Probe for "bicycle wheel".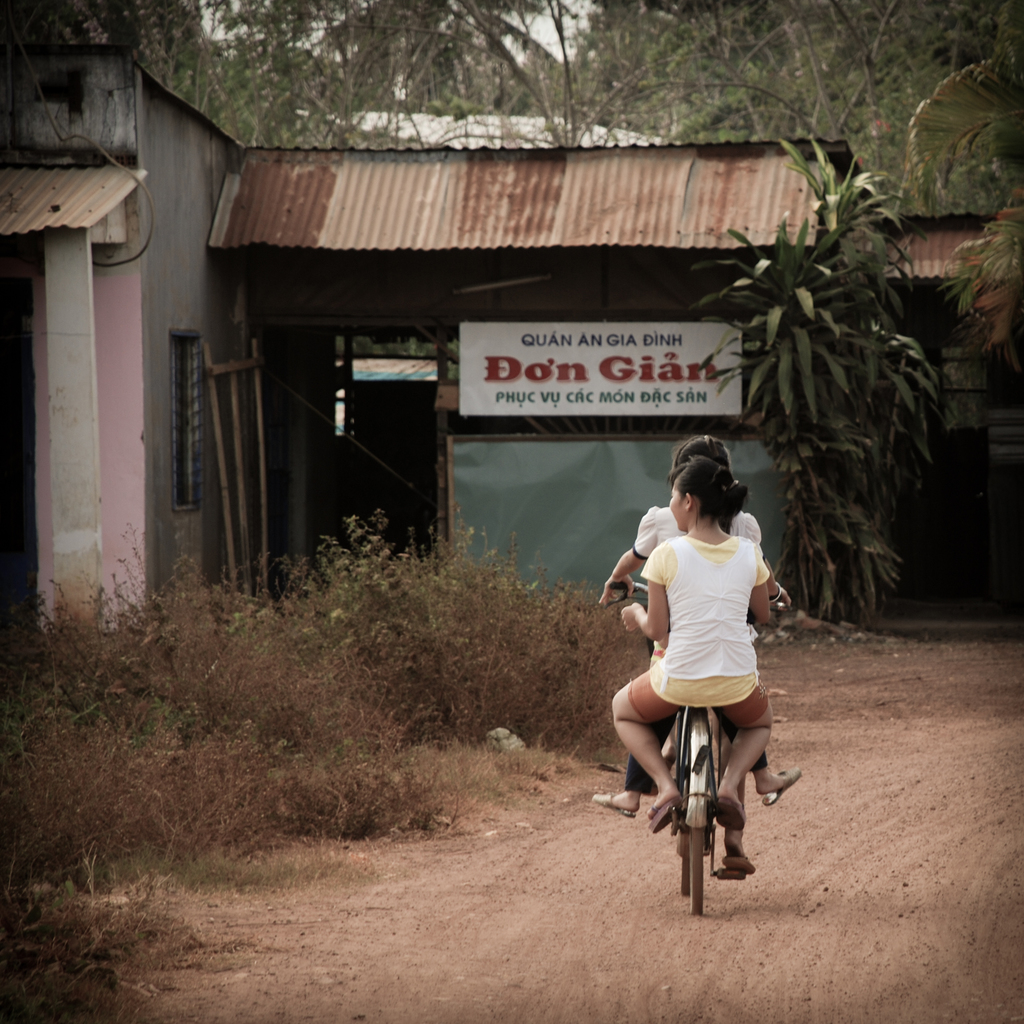
Probe result: [x1=652, y1=725, x2=751, y2=893].
